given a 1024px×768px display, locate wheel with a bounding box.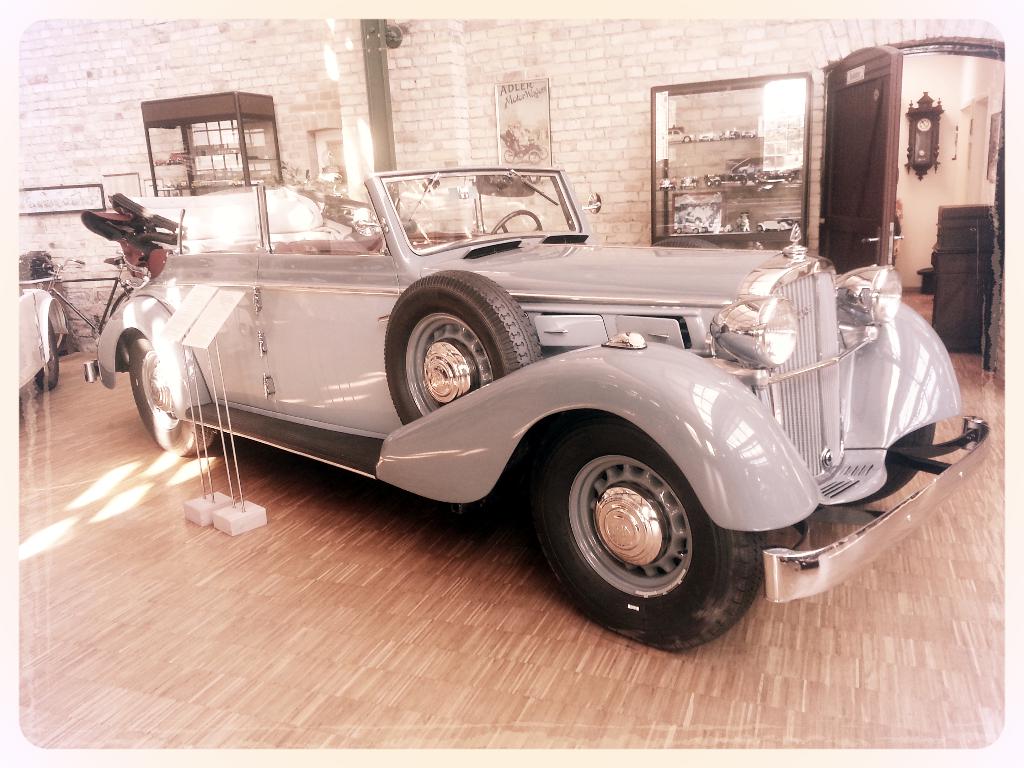
Located: l=836, t=422, r=939, b=508.
